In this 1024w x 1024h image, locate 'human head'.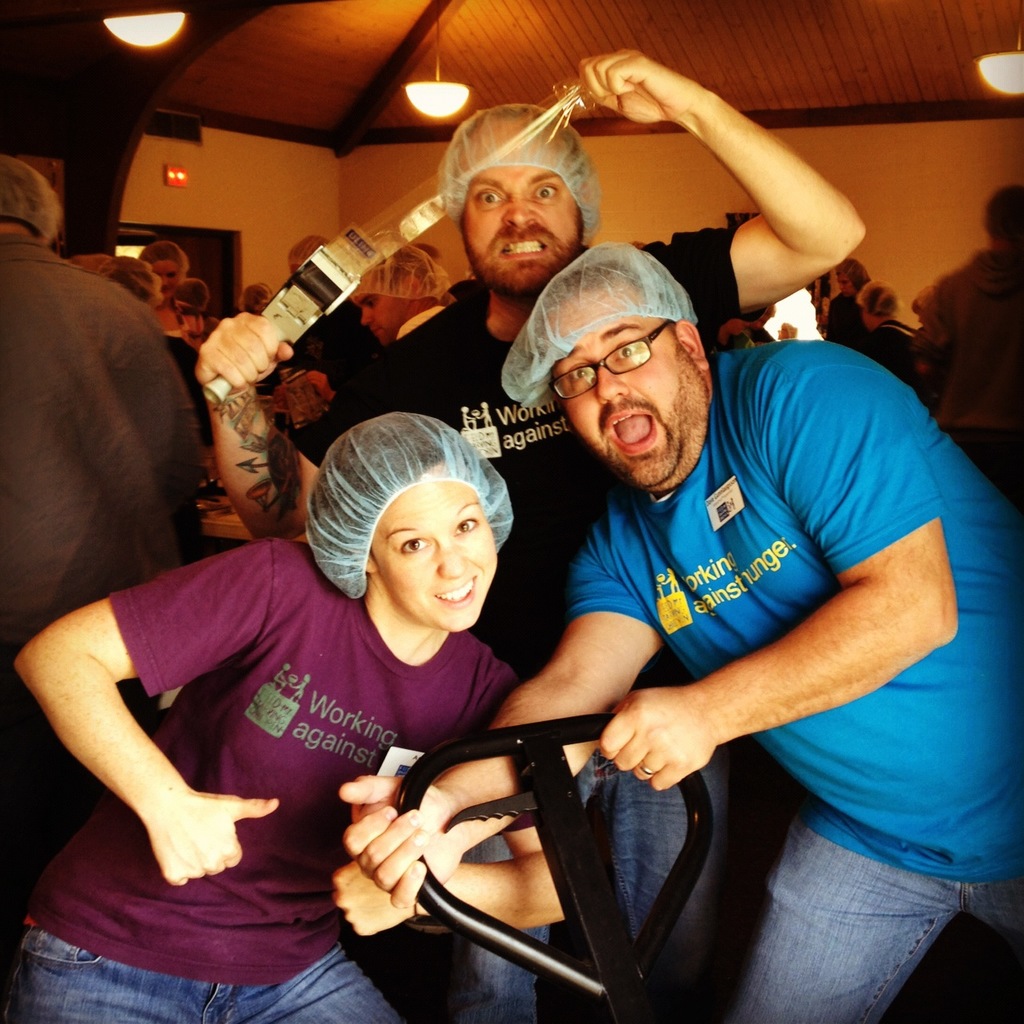
Bounding box: l=286, t=229, r=329, b=281.
